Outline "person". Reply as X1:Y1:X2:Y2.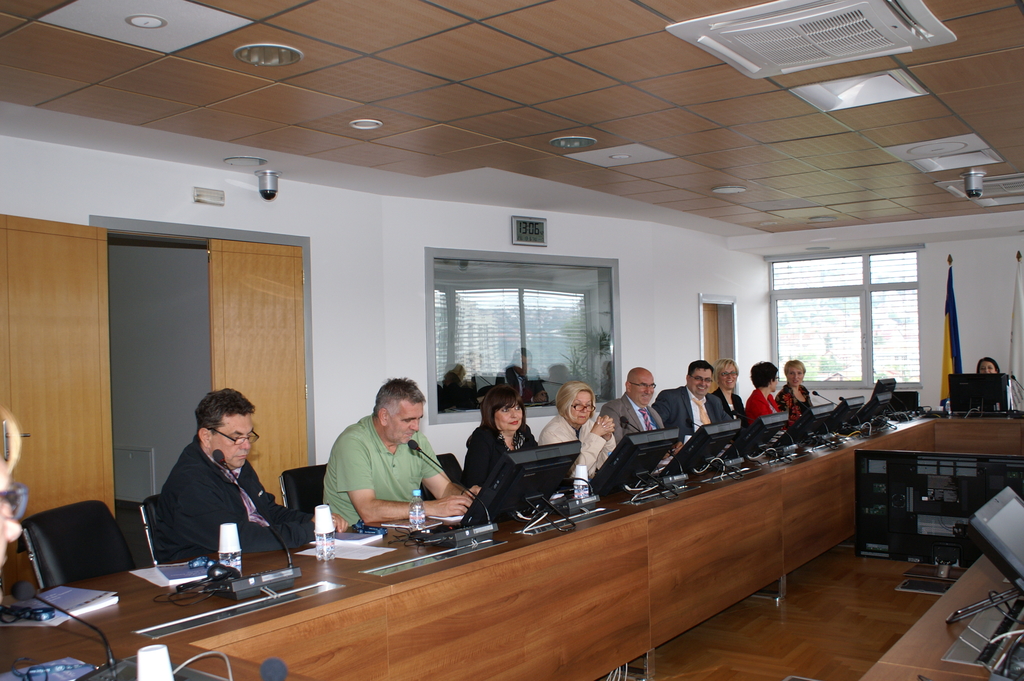
154:387:350:563.
